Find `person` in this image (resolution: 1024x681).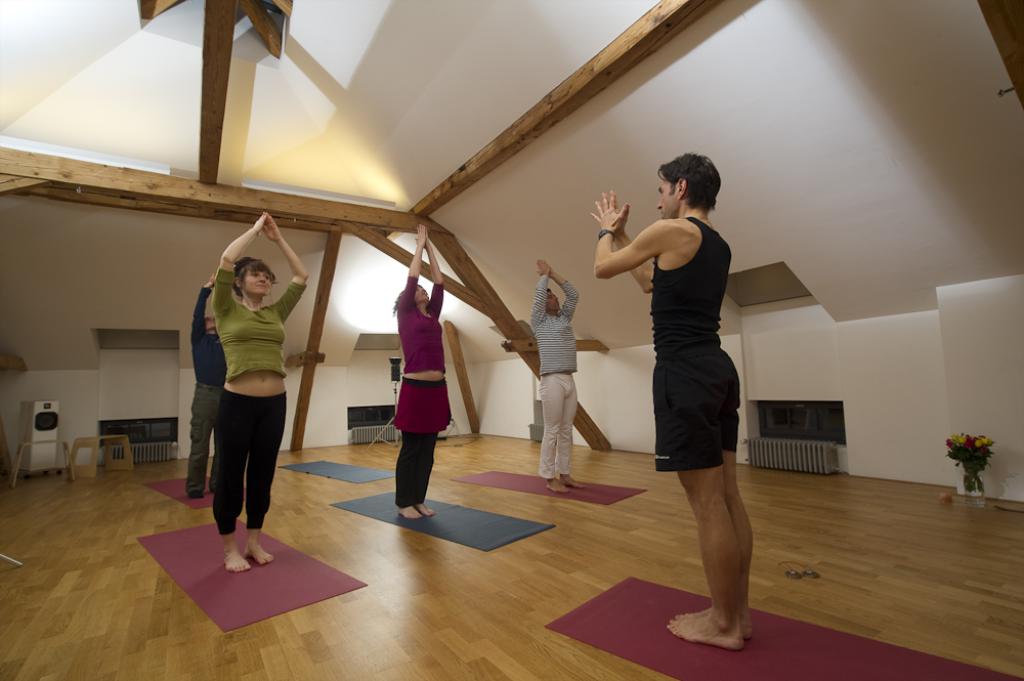
Rect(185, 217, 299, 588).
